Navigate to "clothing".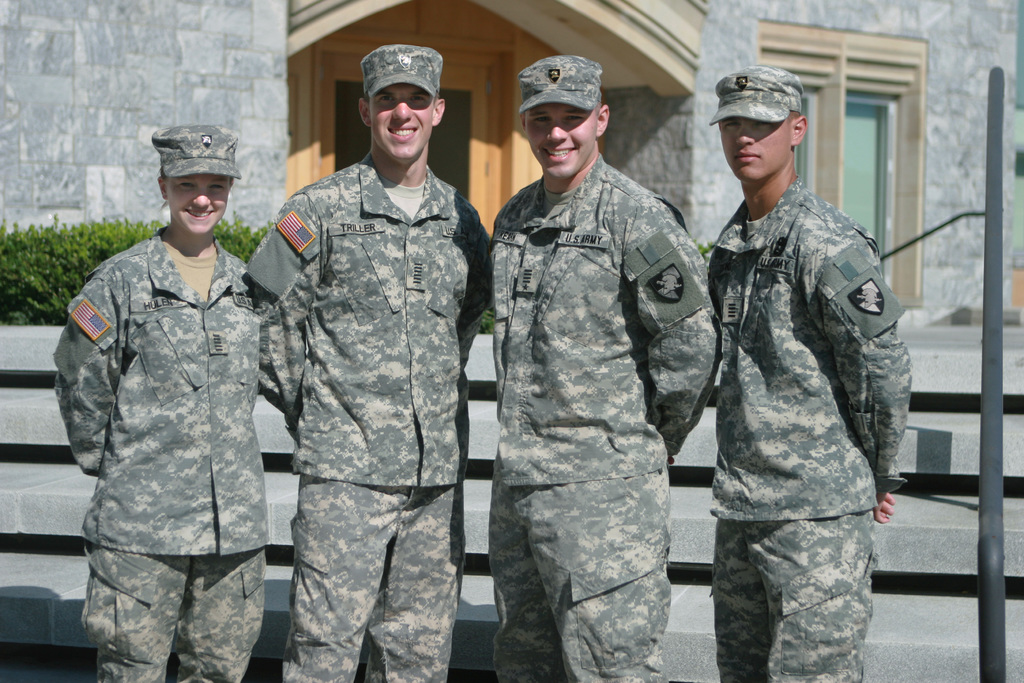
Navigation target: bbox=[54, 226, 271, 682].
